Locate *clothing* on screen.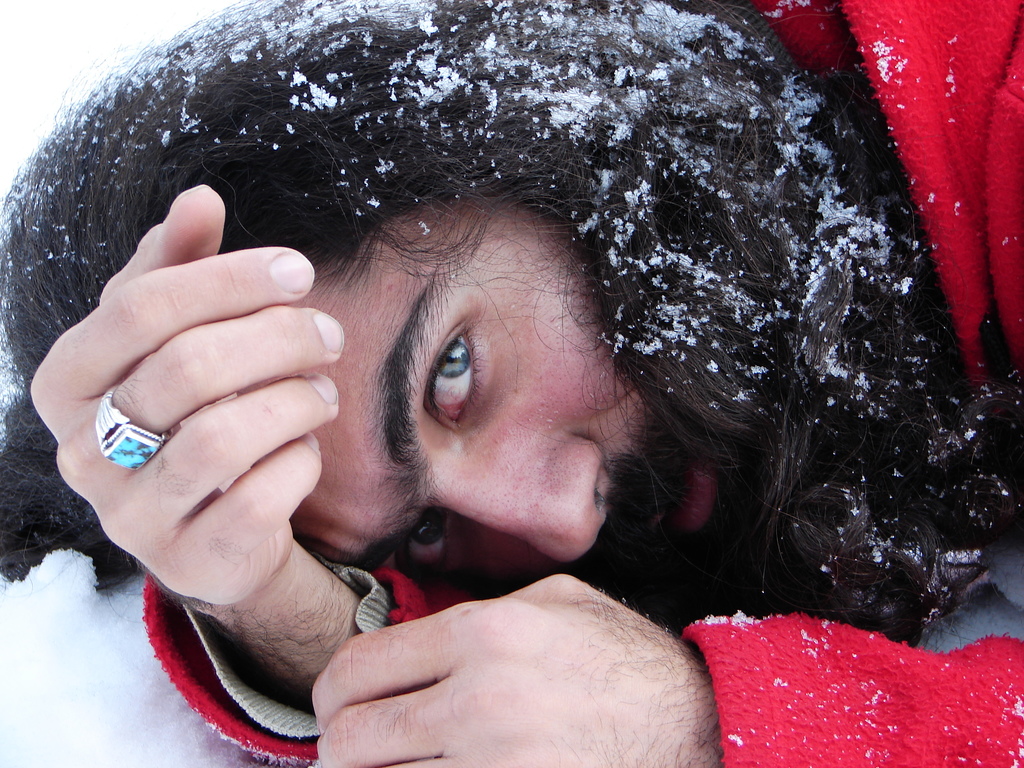
On screen at 140:0:1023:767.
